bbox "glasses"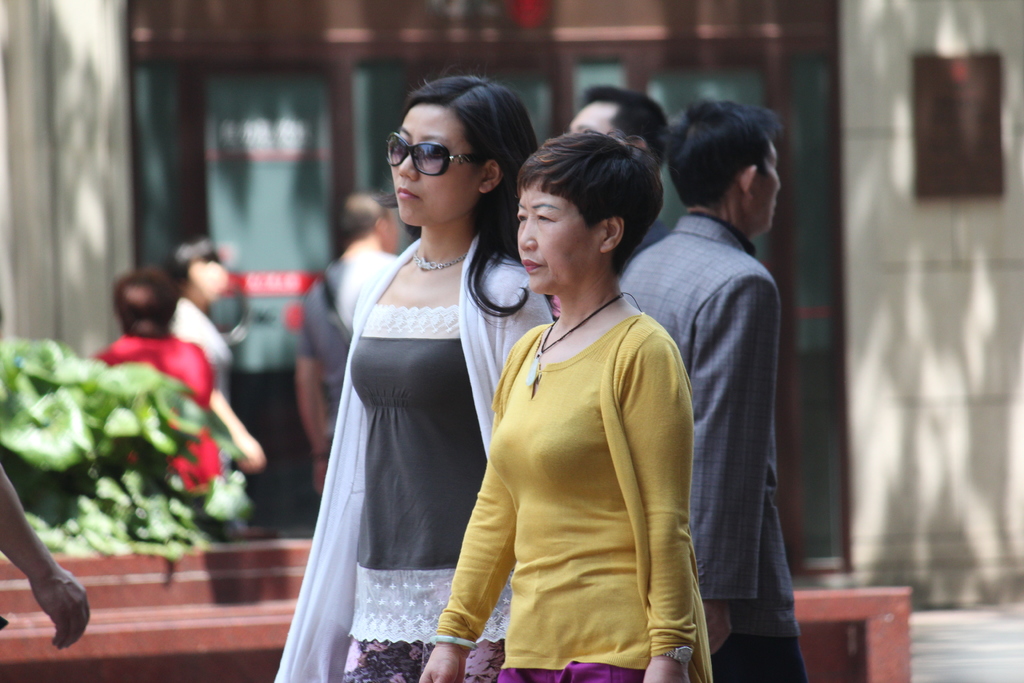
select_region(384, 128, 506, 179)
